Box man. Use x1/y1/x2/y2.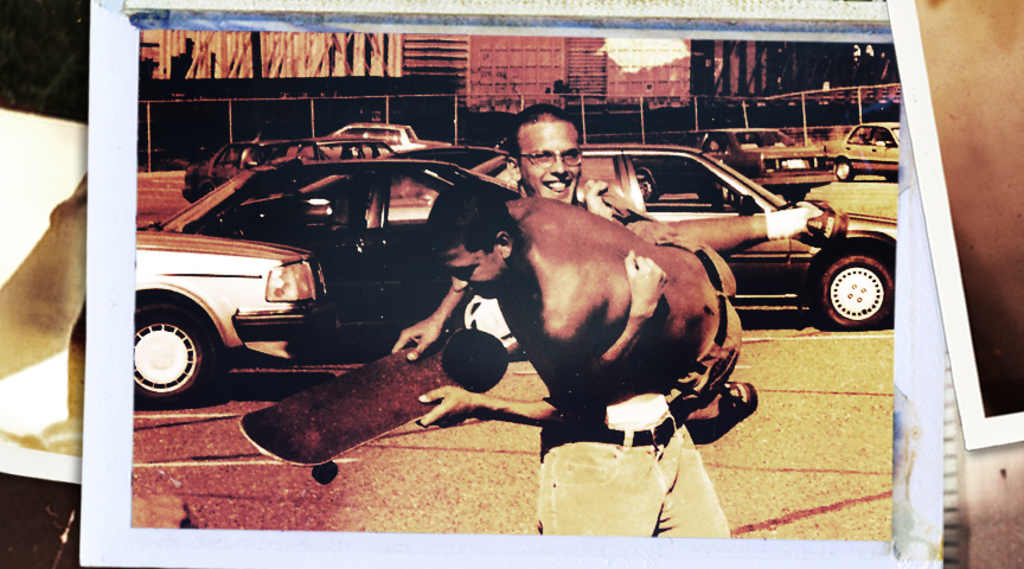
391/180/849/442.
